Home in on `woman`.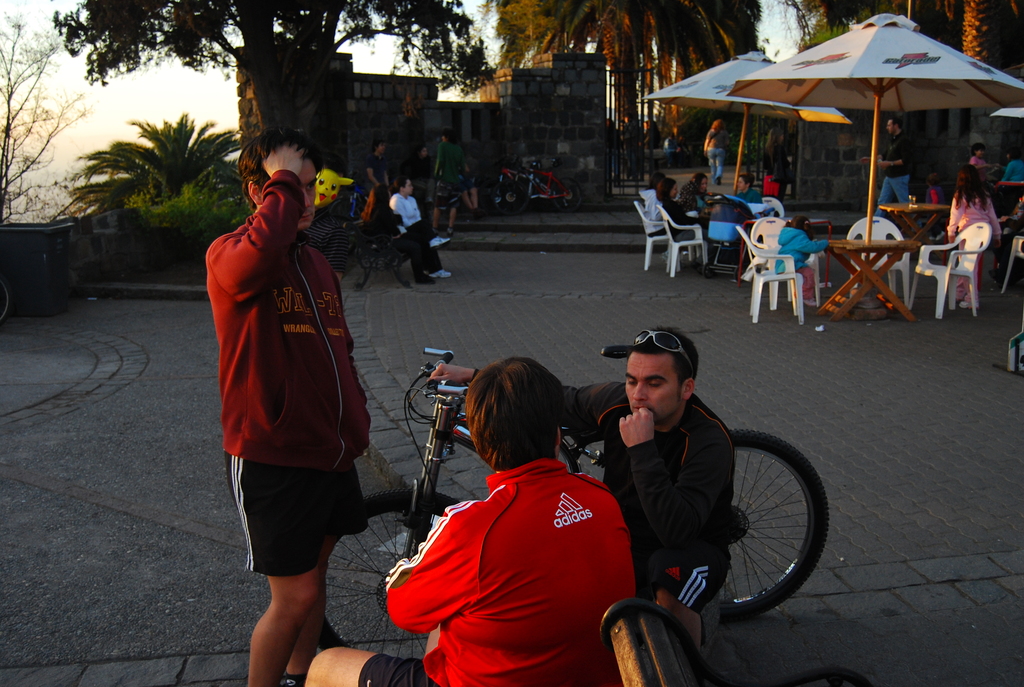
Homed in at (x1=761, y1=125, x2=795, y2=204).
